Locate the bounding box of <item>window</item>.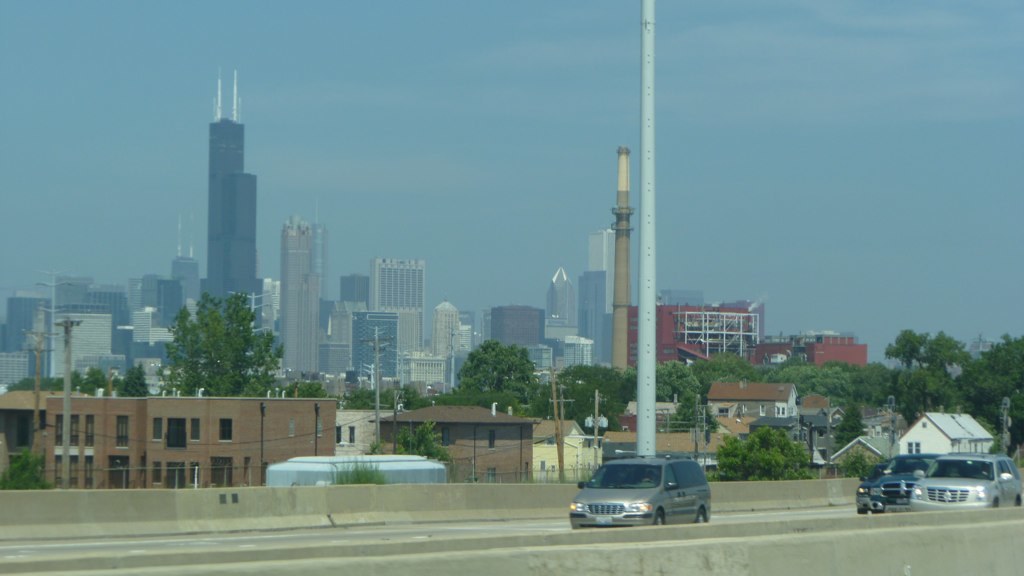
Bounding box: (left=902, top=441, right=924, bottom=453).
